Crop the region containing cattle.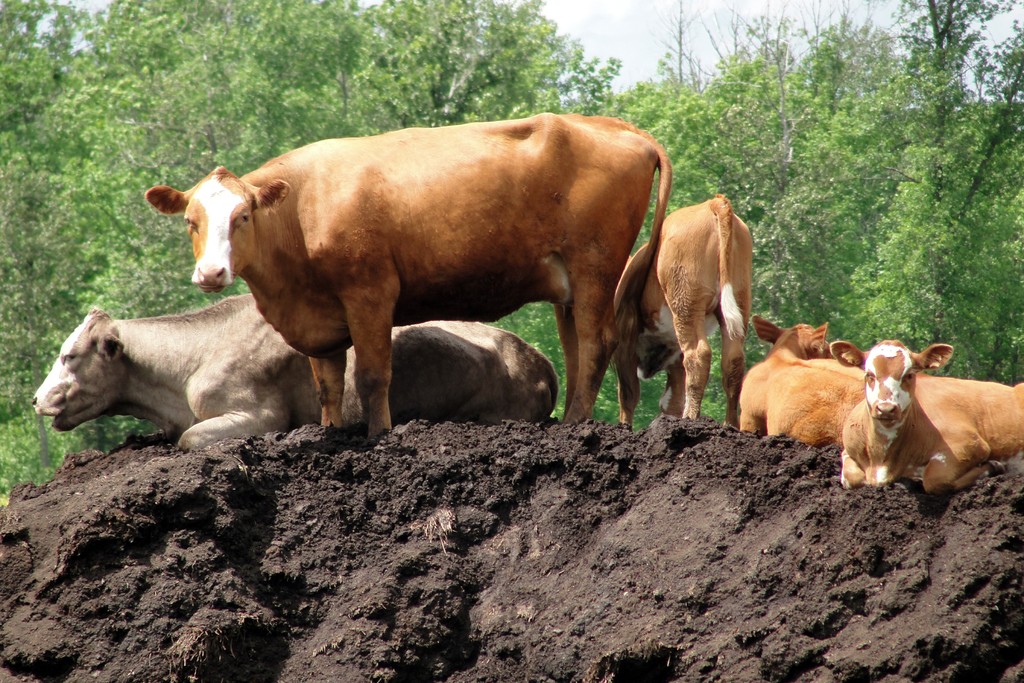
Crop region: 28:290:559:457.
